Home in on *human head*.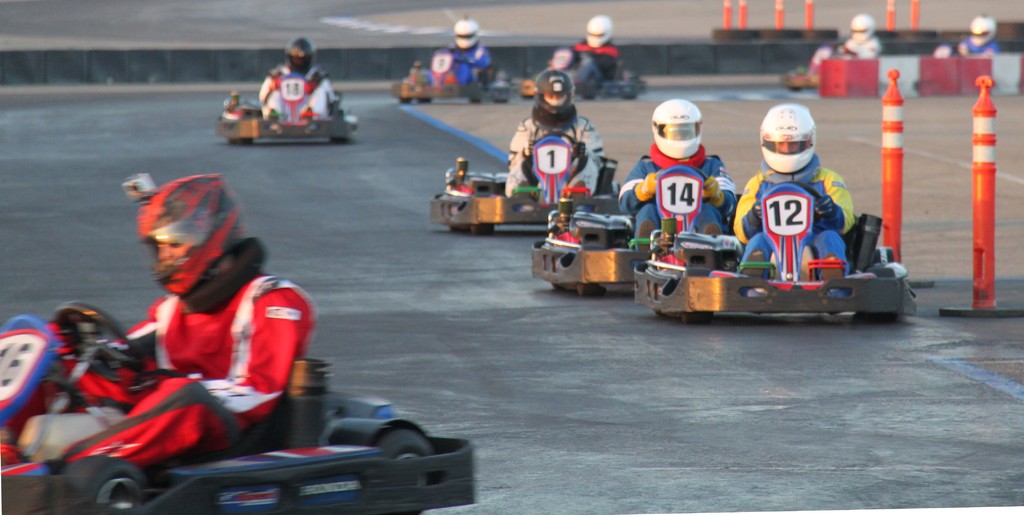
Homed in at x1=653, y1=99, x2=708, y2=155.
